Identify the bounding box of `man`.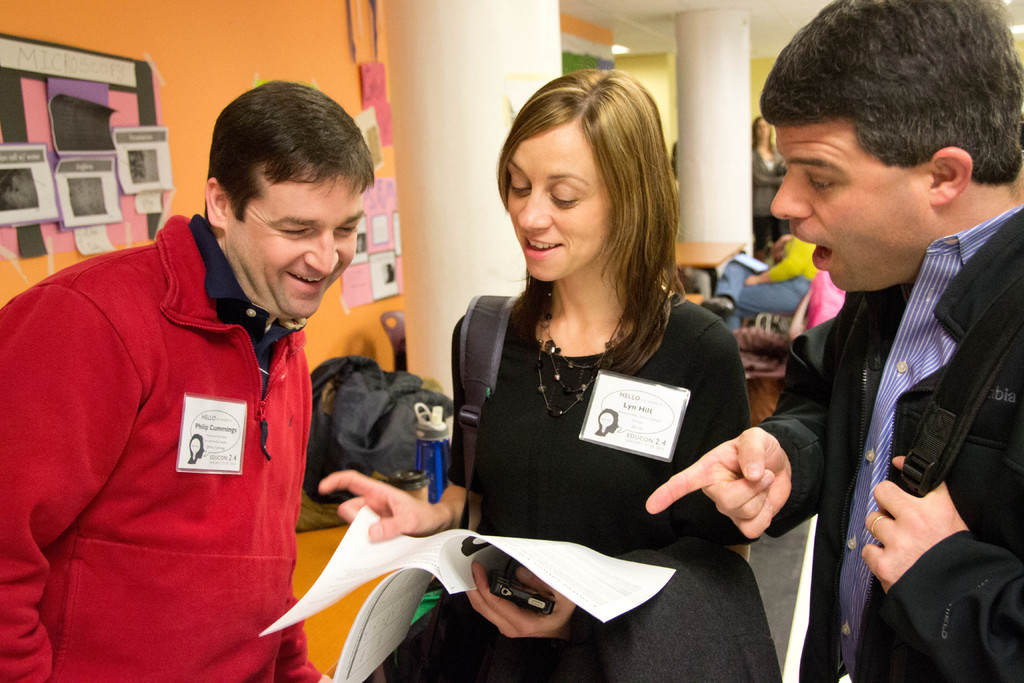
l=0, t=69, r=341, b=682.
